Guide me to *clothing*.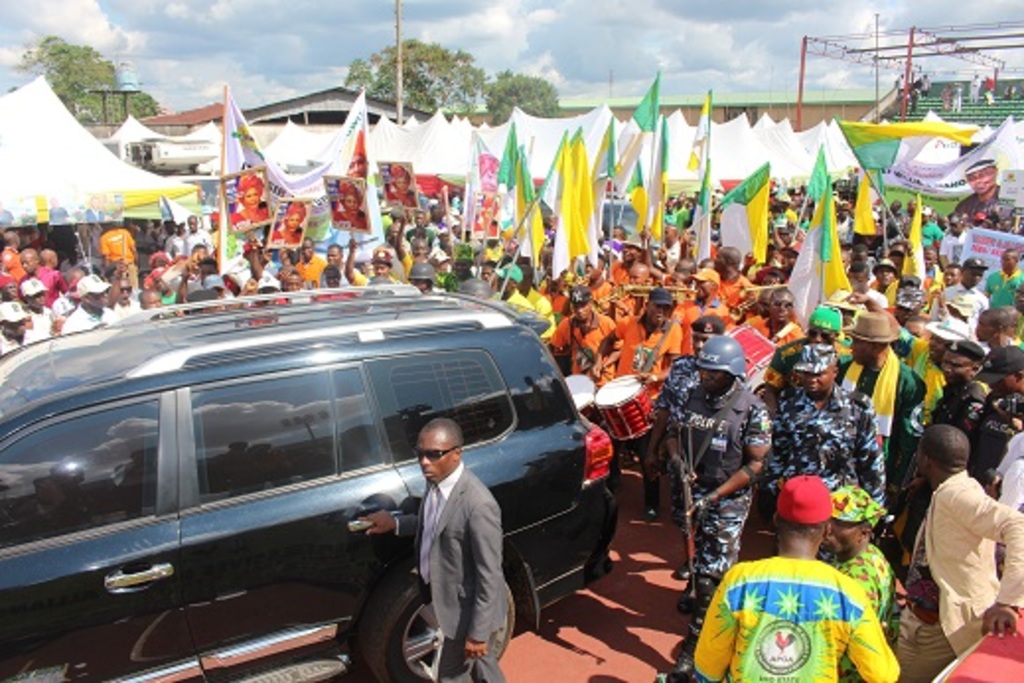
Guidance: pyautogui.locateOnScreen(22, 298, 57, 345).
